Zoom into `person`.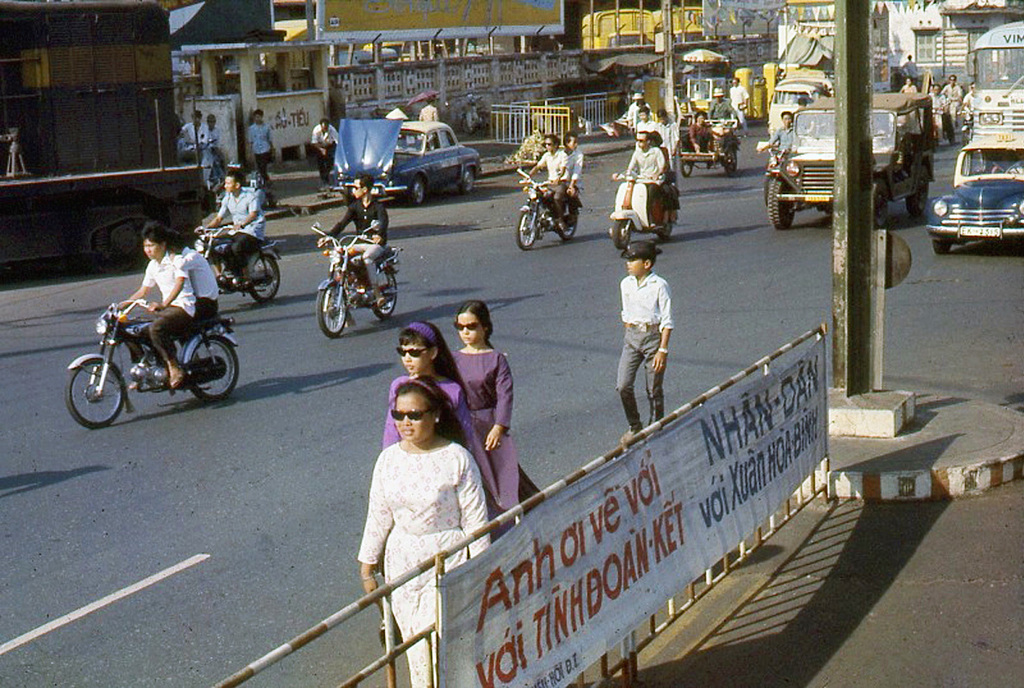
Zoom target: locate(107, 222, 198, 389).
